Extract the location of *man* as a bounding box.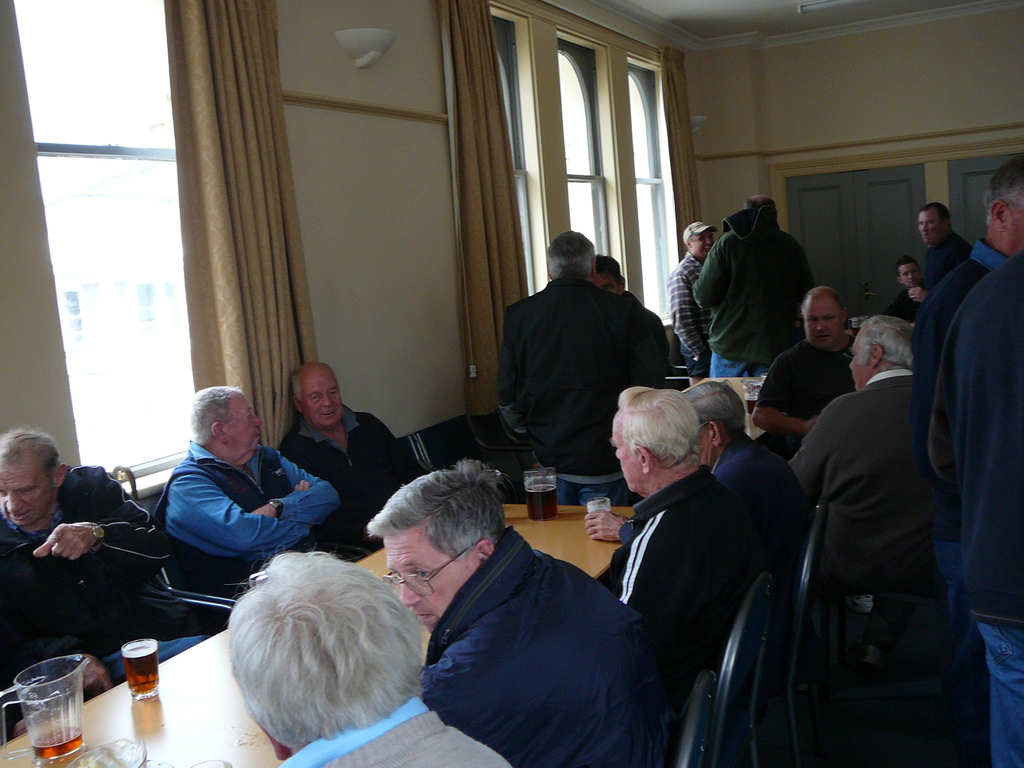
485 225 682 502.
